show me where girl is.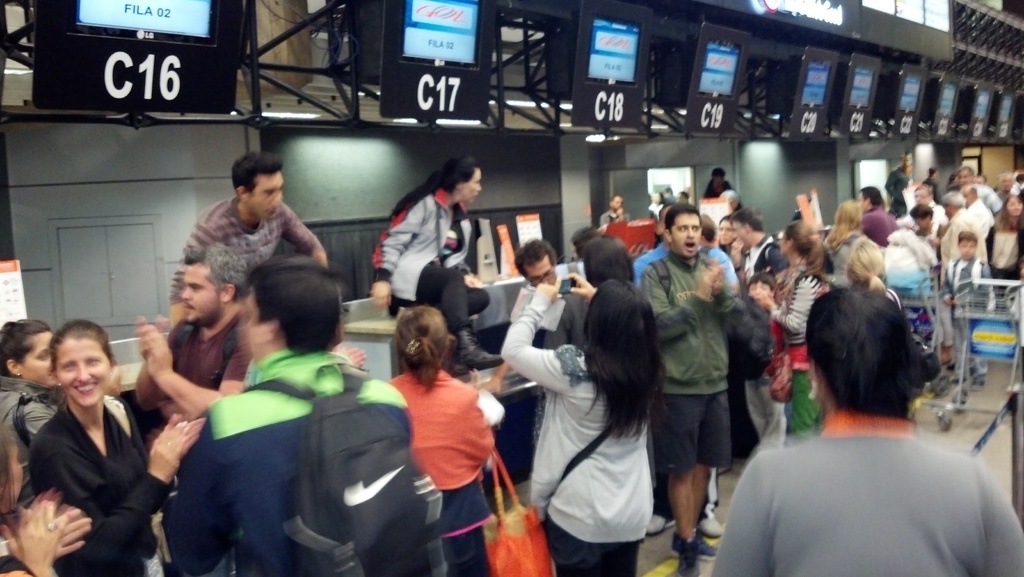
girl is at BBox(504, 278, 668, 576).
